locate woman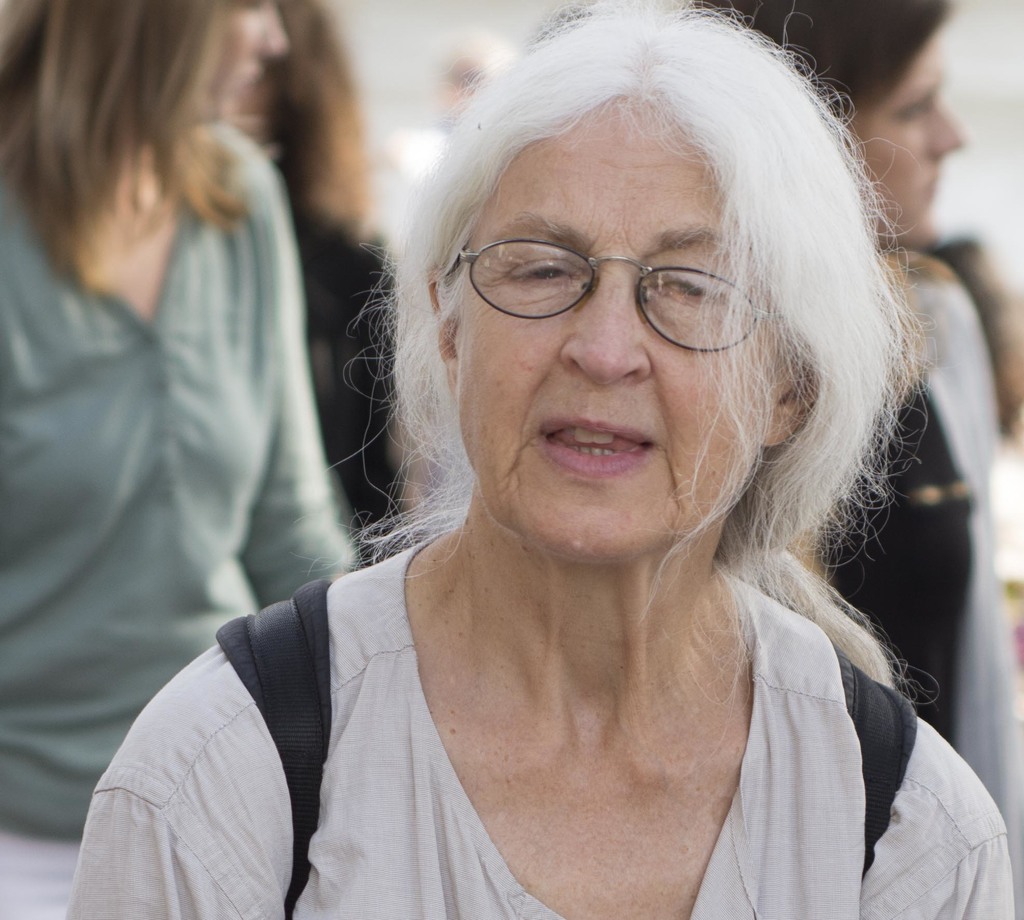
[1,0,385,919]
